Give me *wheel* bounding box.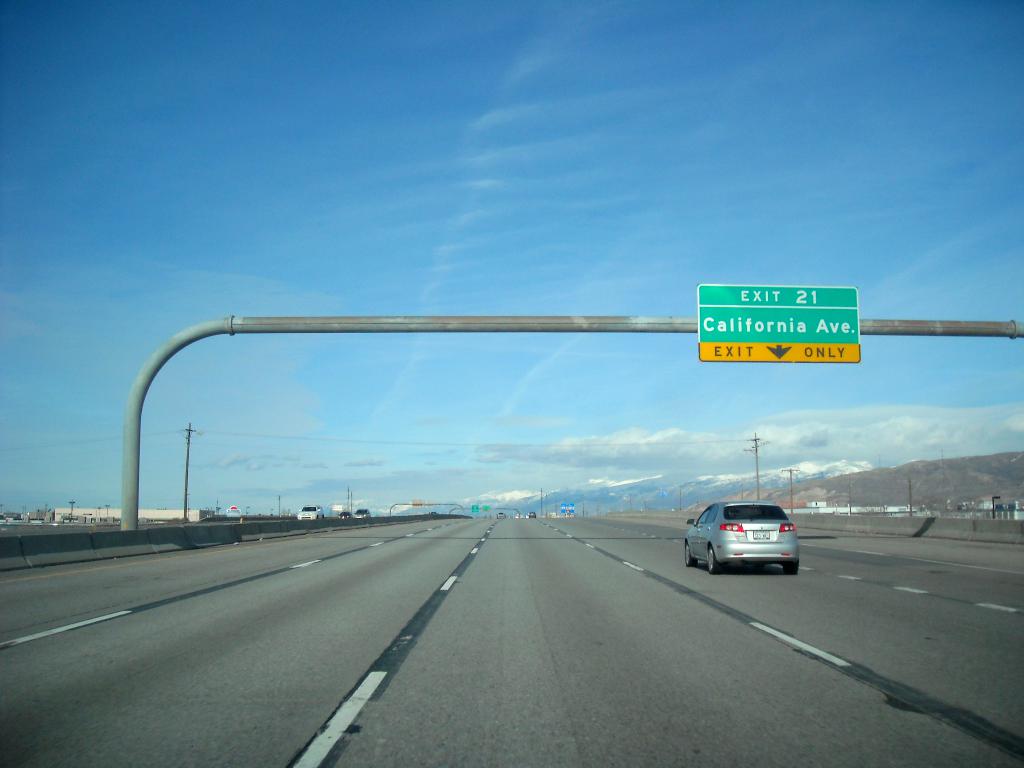
783:563:799:577.
